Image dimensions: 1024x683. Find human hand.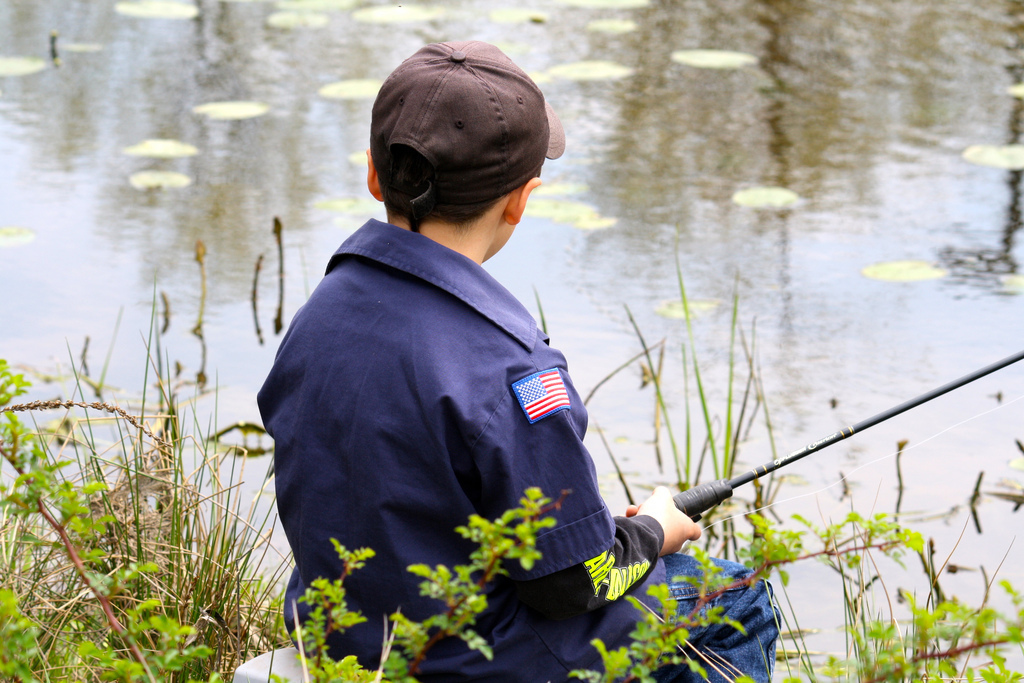
select_region(617, 494, 696, 581).
